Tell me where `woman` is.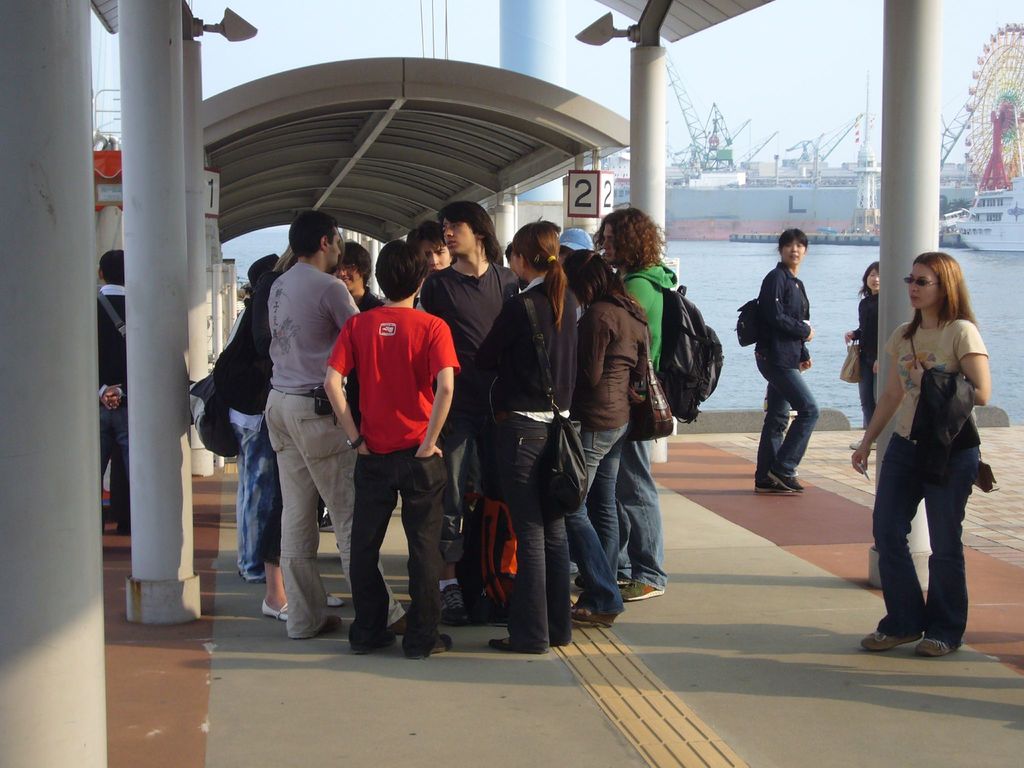
`woman` is at [x1=755, y1=218, x2=815, y2=486].
